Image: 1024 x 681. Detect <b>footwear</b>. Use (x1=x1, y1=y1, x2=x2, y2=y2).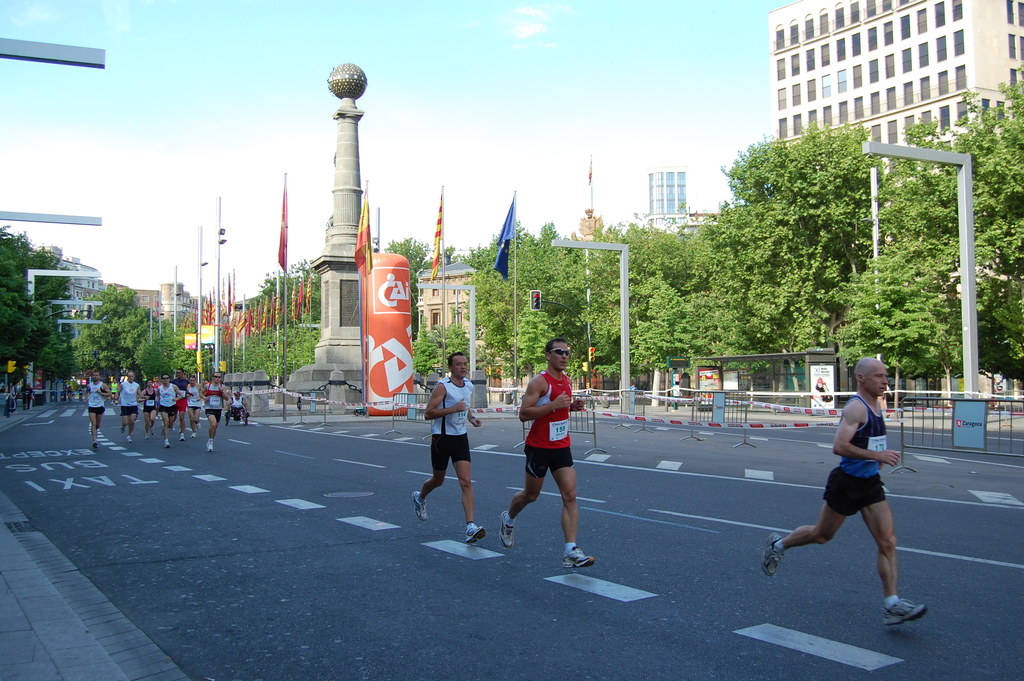
(x1=163, y1=439, x2=173, y2=454).
